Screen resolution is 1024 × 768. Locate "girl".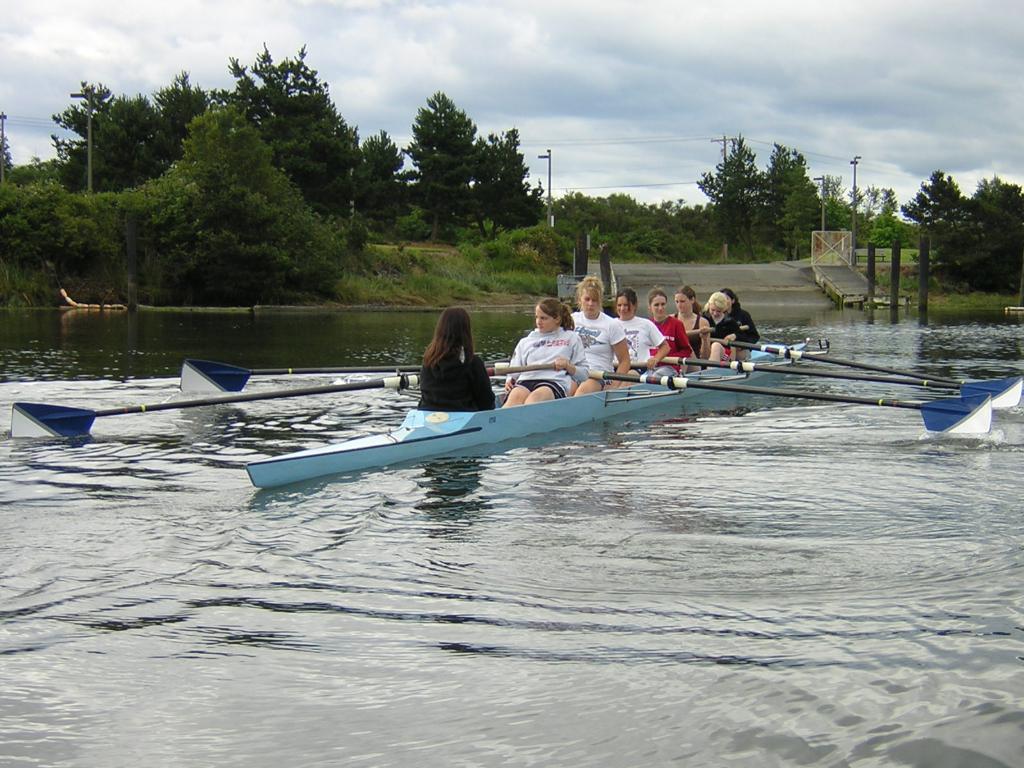
(646, 291, 693, 373).
